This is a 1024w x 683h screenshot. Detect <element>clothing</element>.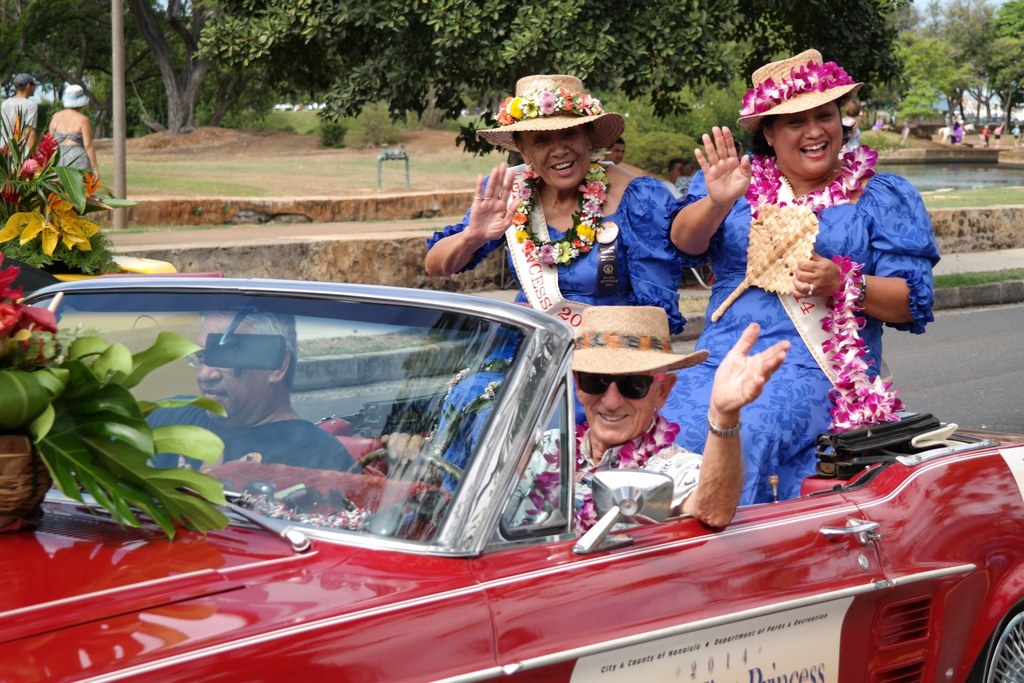
BBox(0, 96, 40, 151).
